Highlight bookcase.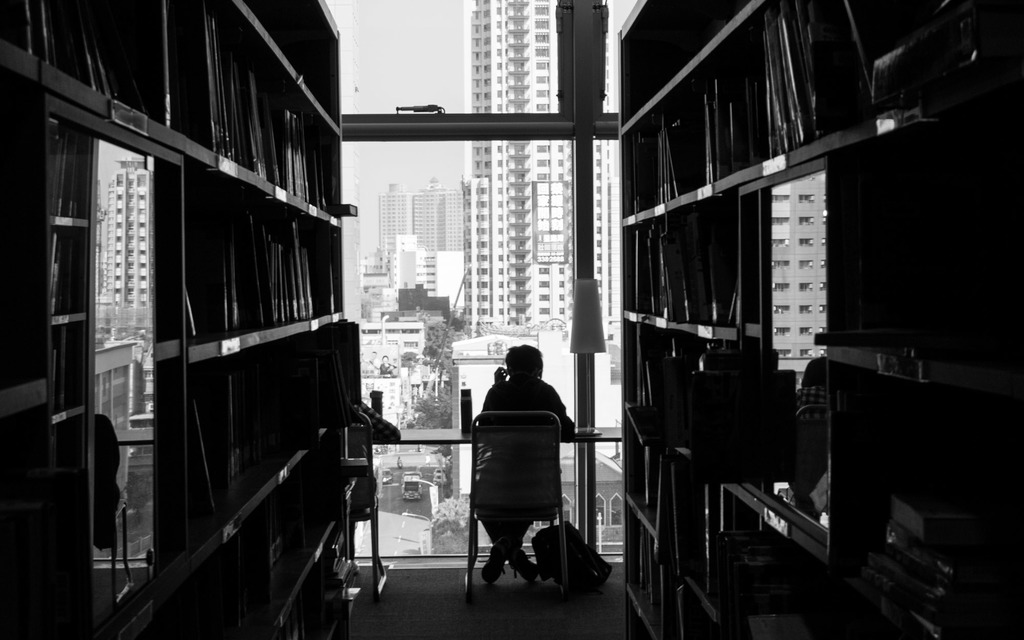
Highlighted region: [x1=615, y1=0, x2=1023, y2=639].
